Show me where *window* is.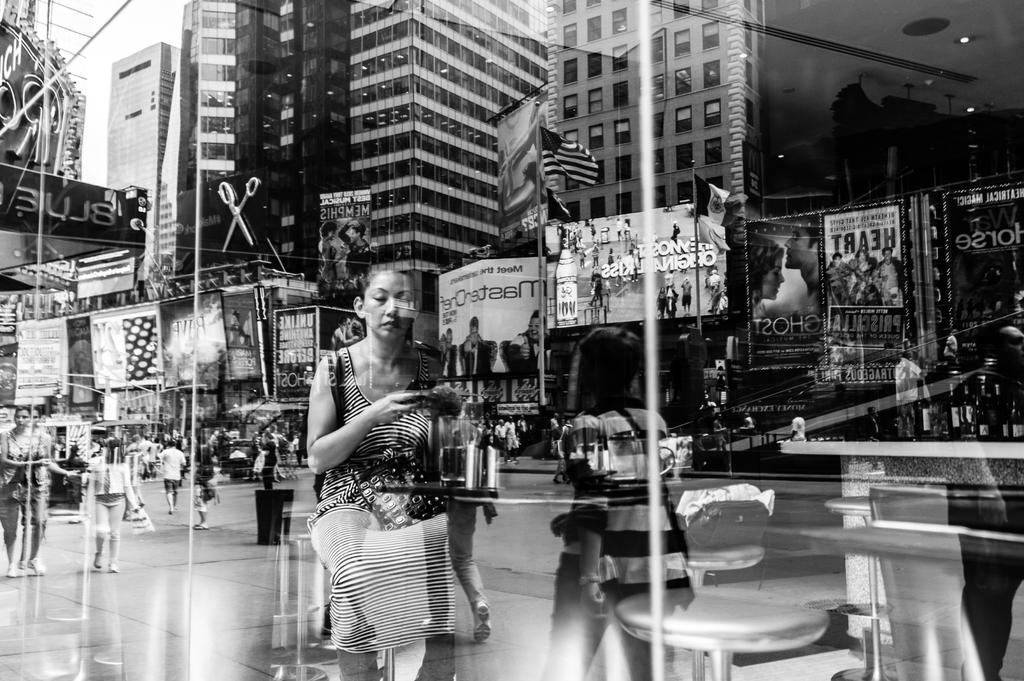
*window* is at BBox(116, 57, 151, 78).
